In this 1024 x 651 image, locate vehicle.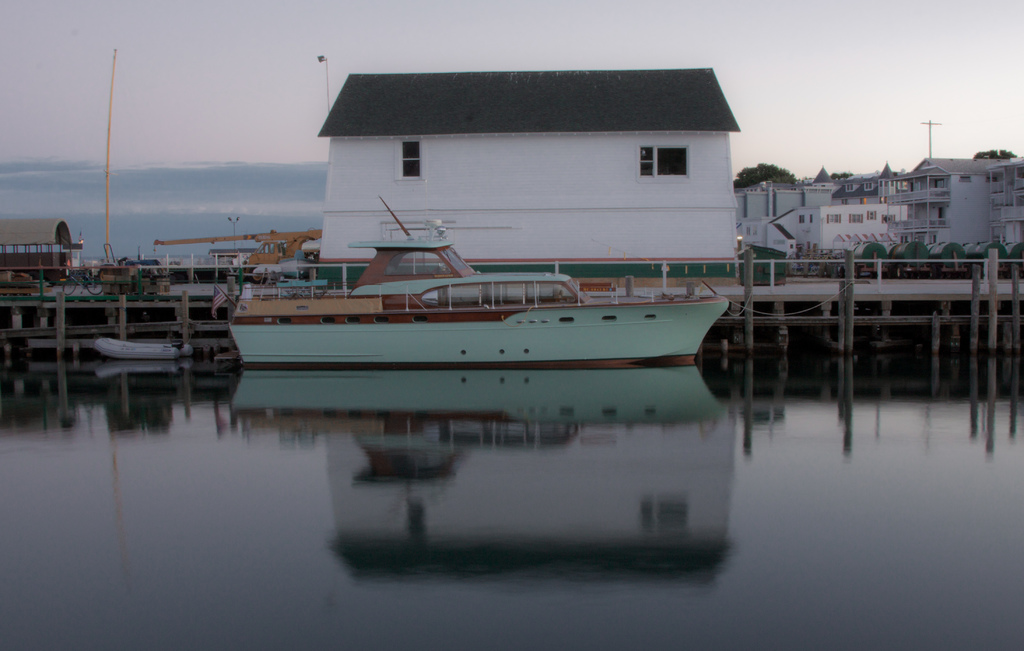
Bounding box: 223 189 728 365.
